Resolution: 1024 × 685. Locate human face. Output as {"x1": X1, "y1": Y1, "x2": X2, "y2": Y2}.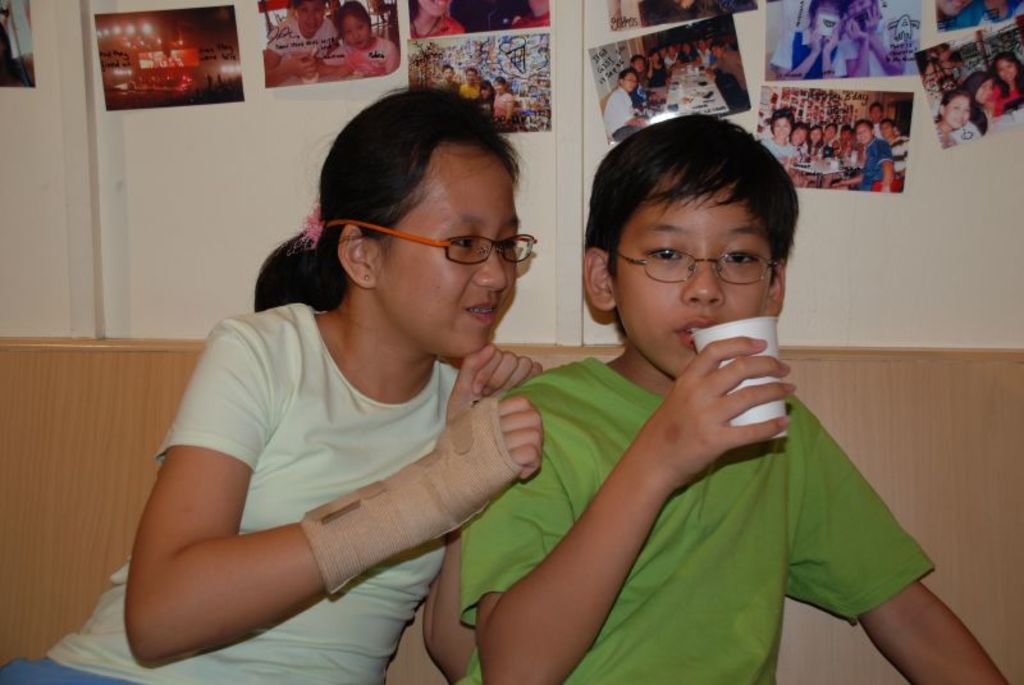
{"x1": 493, "y1": 82, "x2": 507, "y2": 90}.
